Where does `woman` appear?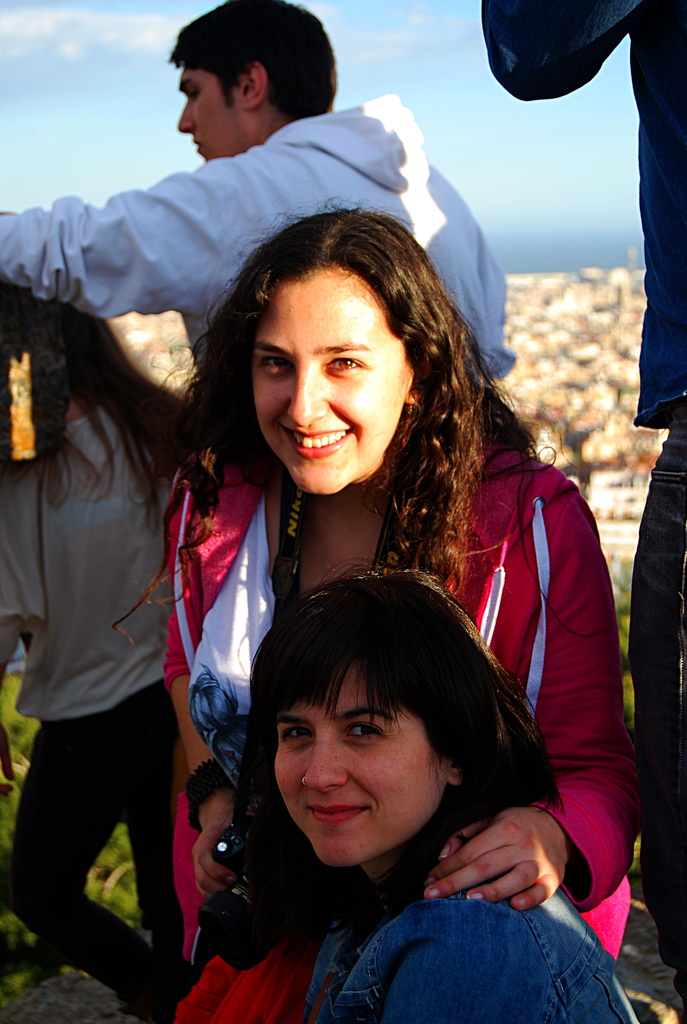
Appears at (x1=231, y1=567, x2=642, y2=1023).
